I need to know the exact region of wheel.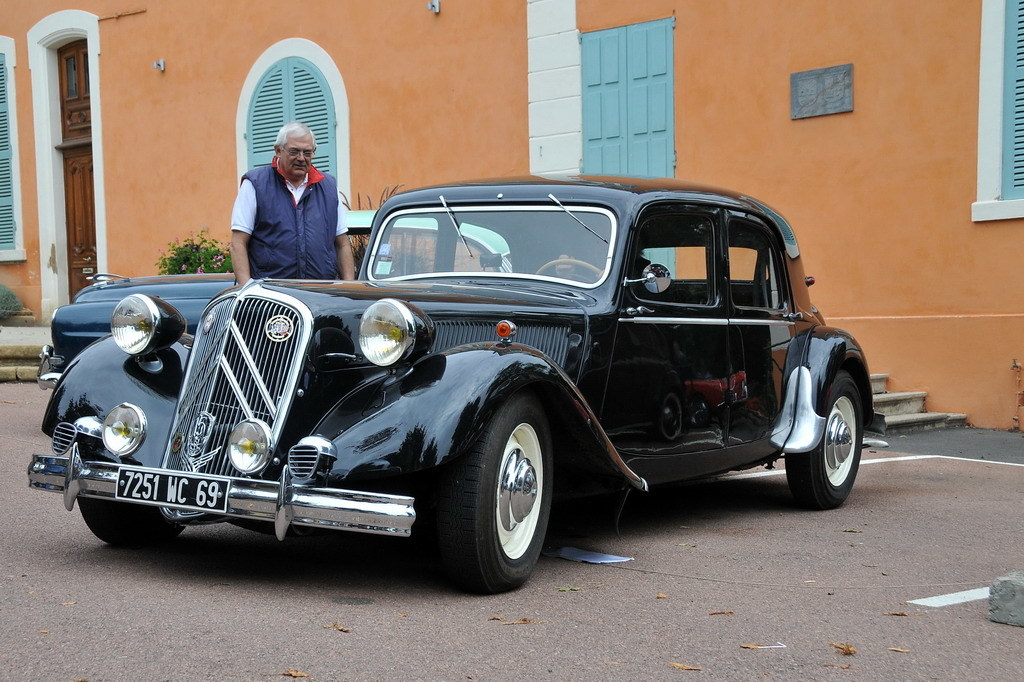
Region: locate(441, 395, 565, 588).
